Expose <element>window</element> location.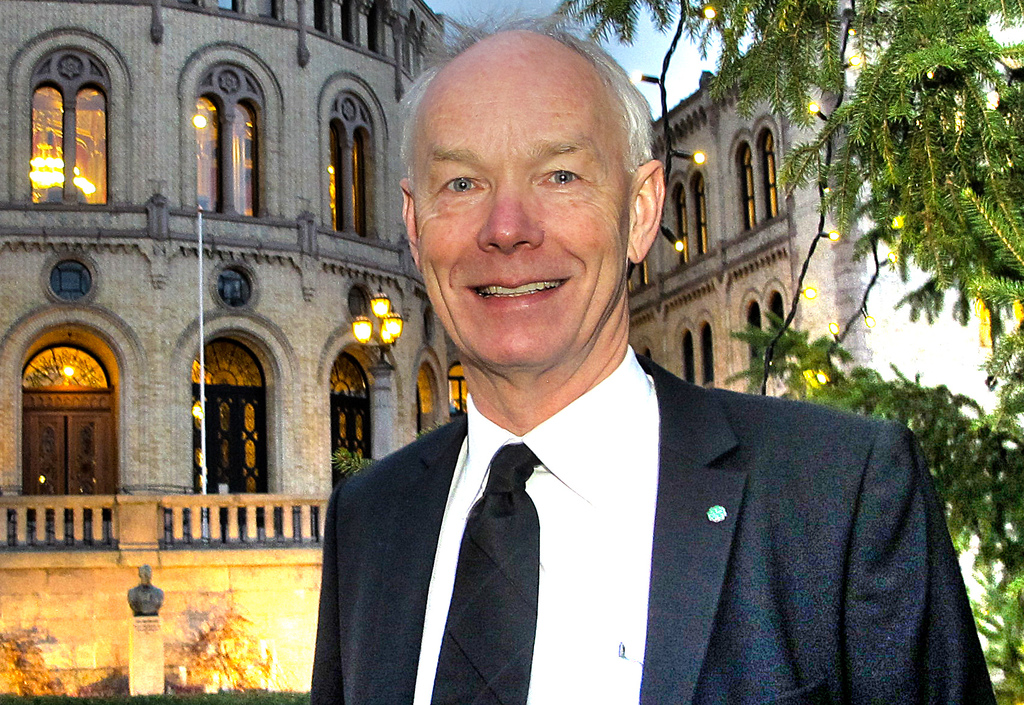
Exposed at {"left": 206, "top": 0, "right": 232, "bottom": 12}.
